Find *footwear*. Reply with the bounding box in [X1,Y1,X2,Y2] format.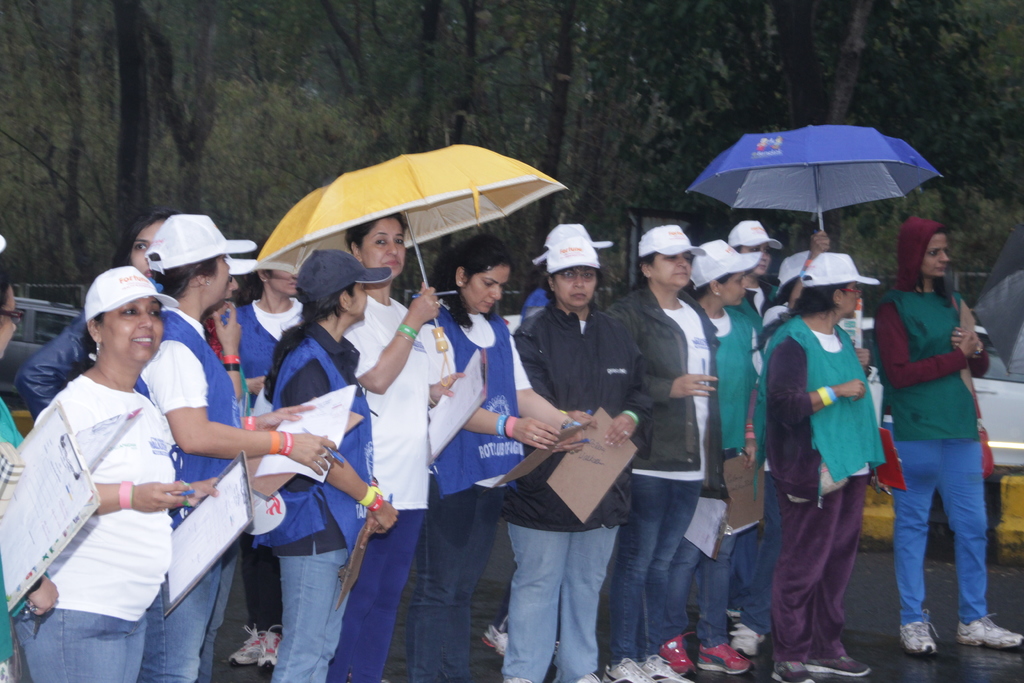
[505,675,531,682].
